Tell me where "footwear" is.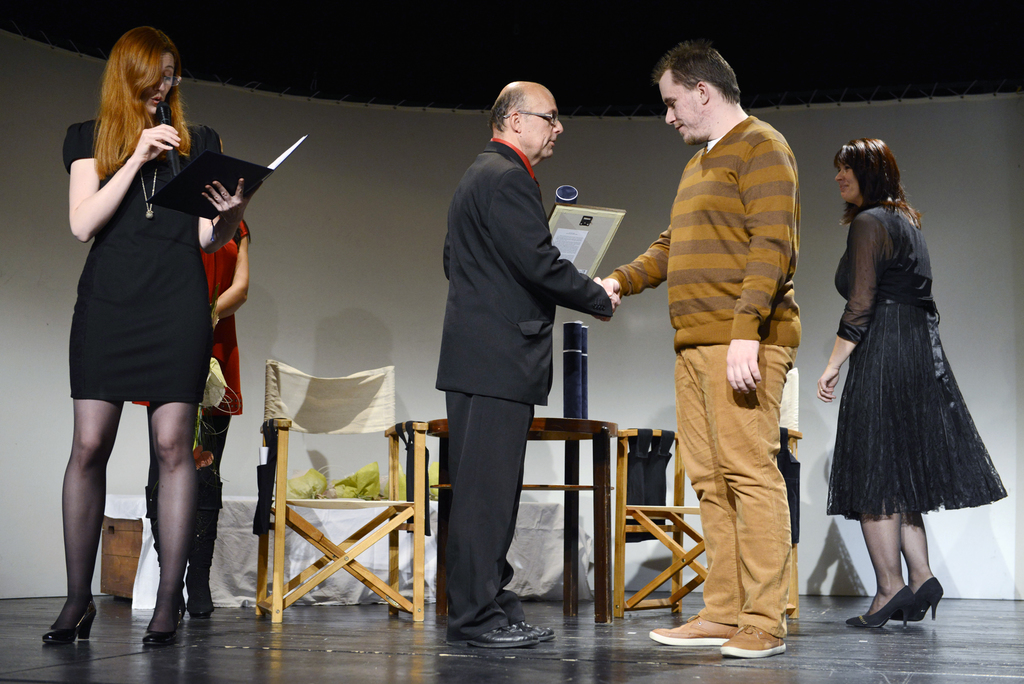
"footwear" is at bbox=[652, 608, 740, 646].
